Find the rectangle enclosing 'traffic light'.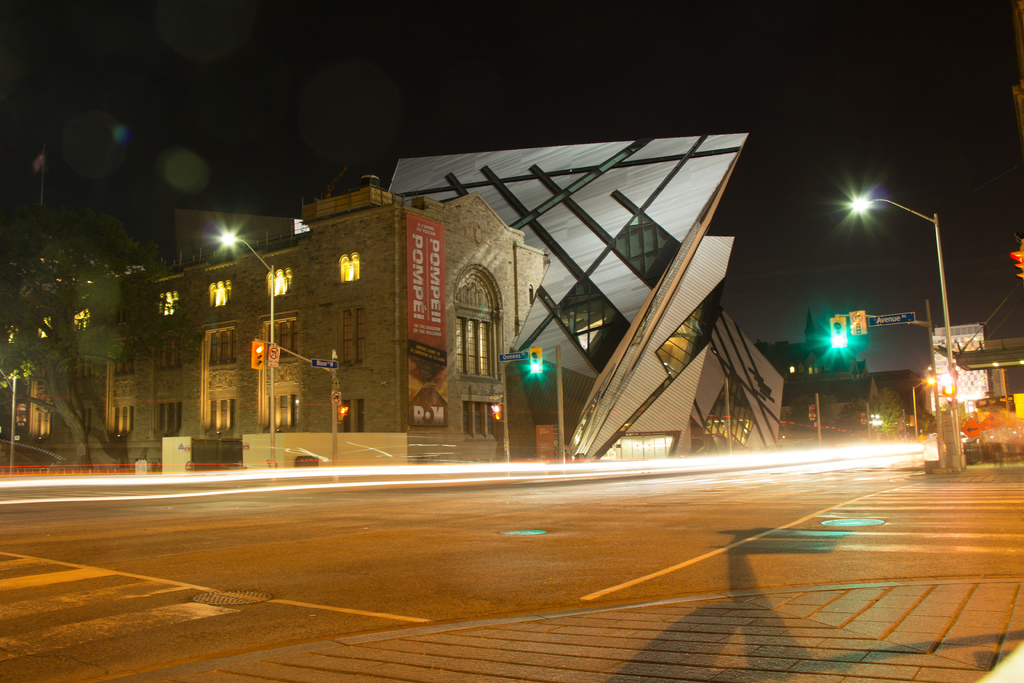
Rect(489, 403, 502, 420).
